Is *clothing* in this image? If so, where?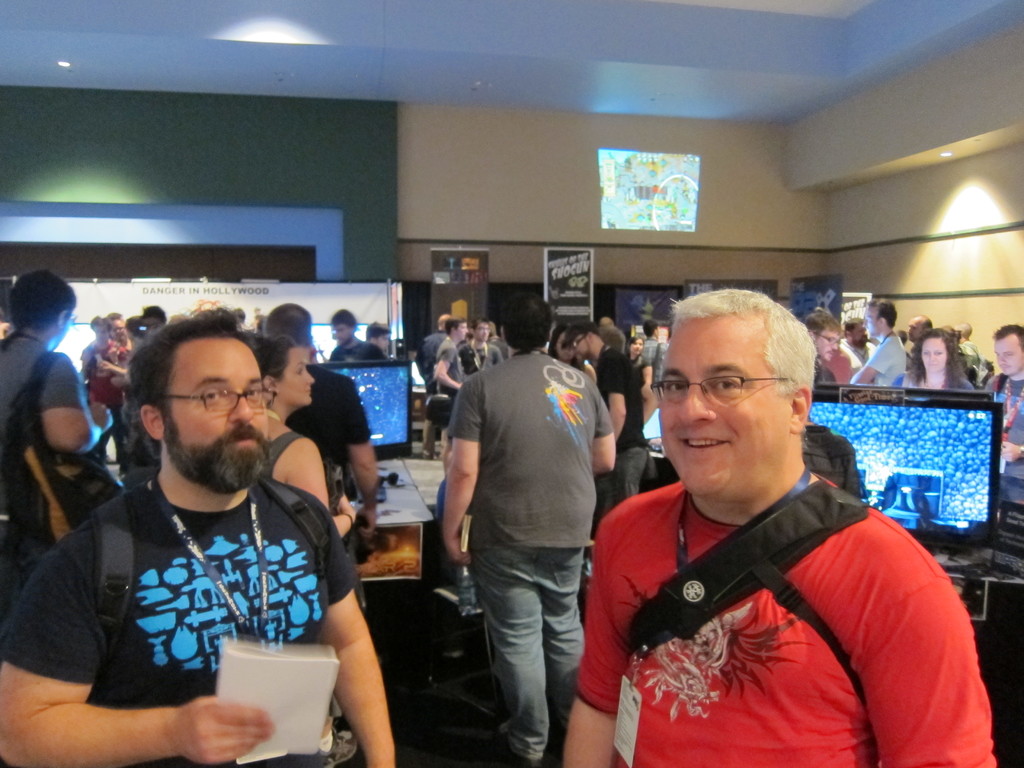
Yes, at l=561, t=428, r=972, b=756.
